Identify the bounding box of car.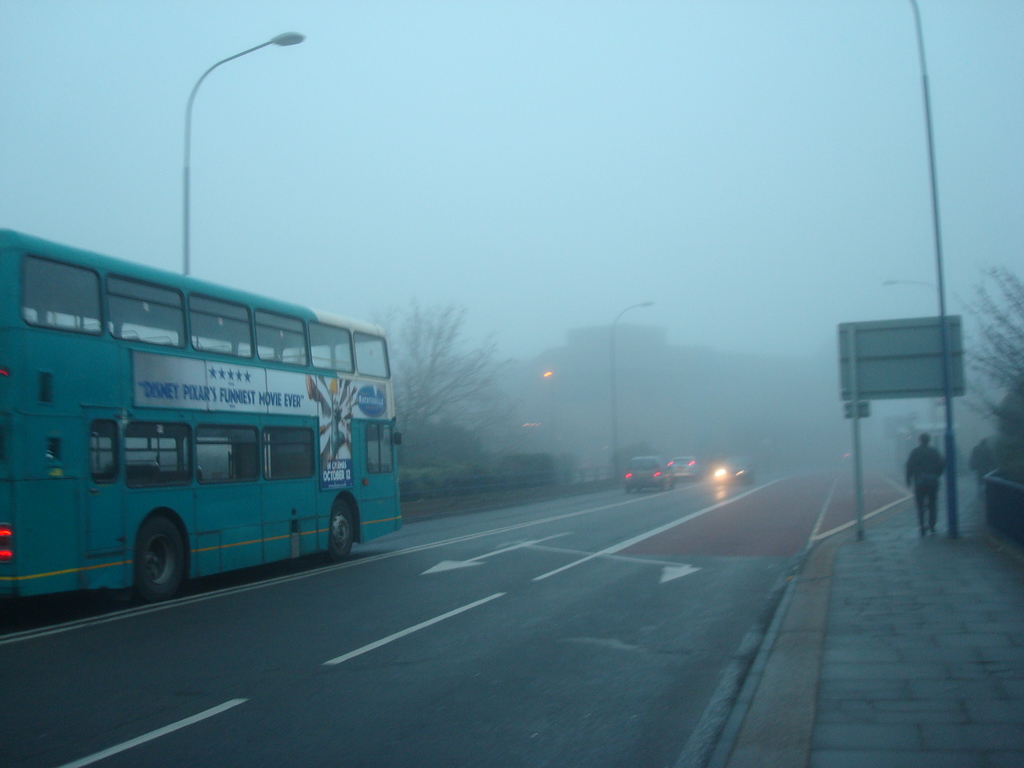
BBox(715, 458, 756, 475).
